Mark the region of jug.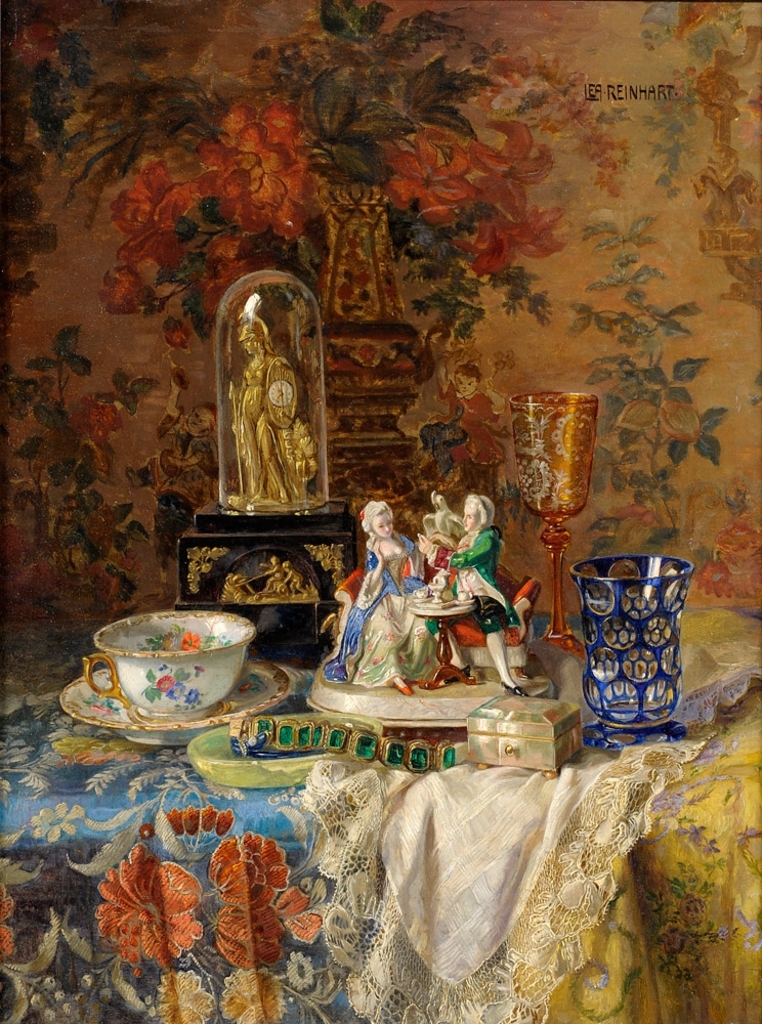
Region: Rect(568, 544, 691, 751).
